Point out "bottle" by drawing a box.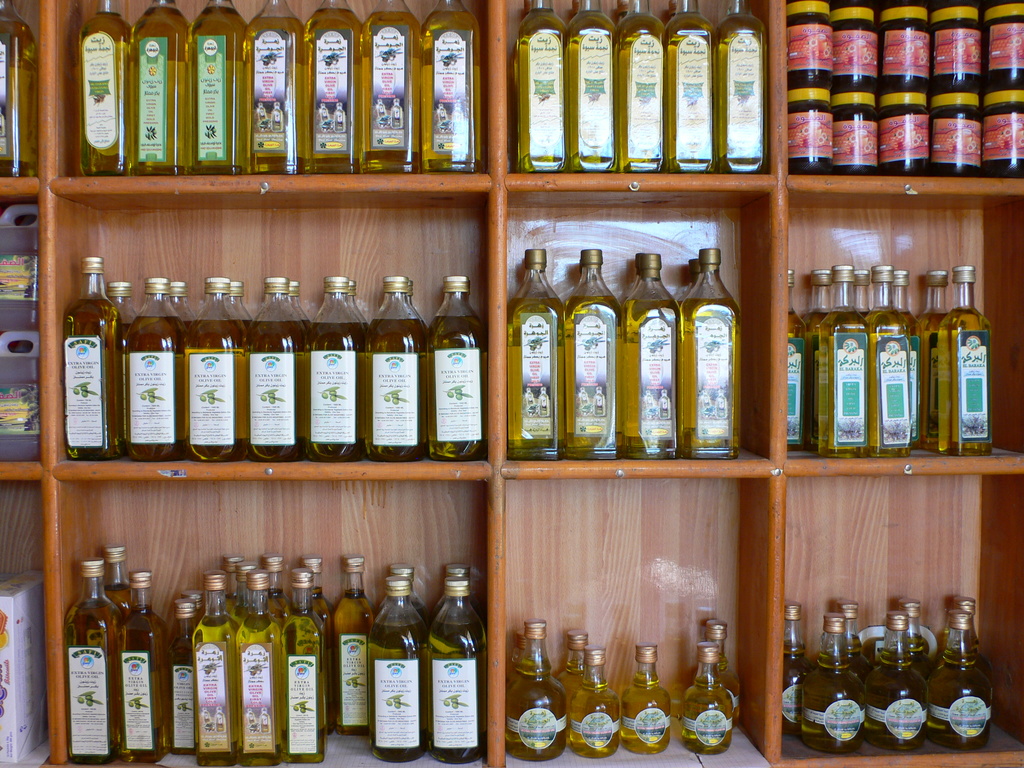
select_region(612, 0, 664, 171).
